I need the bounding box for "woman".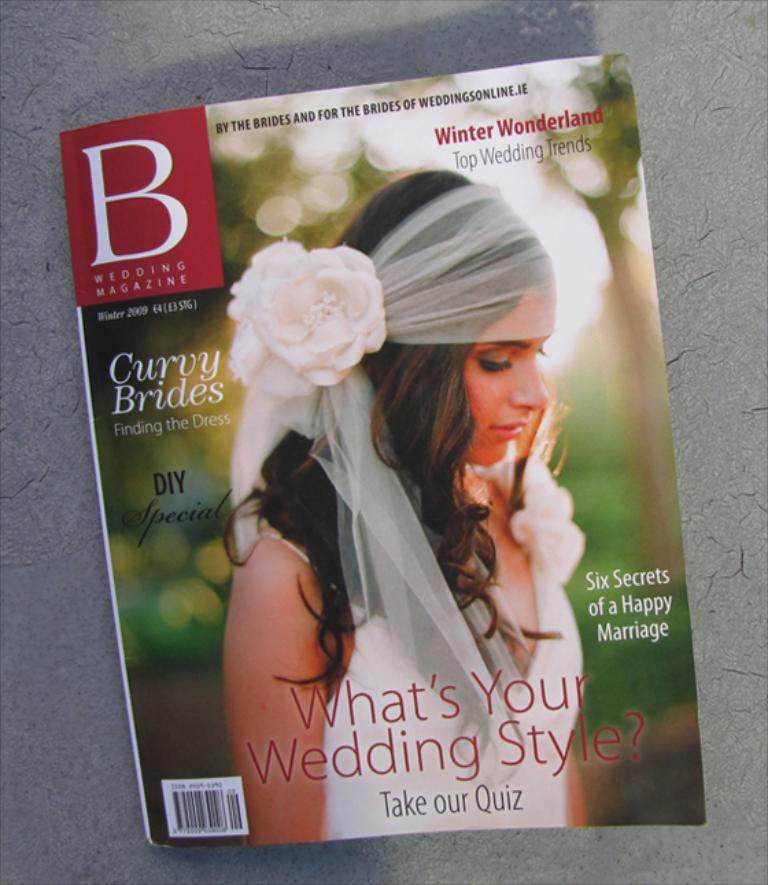
Here it is: <bbox>219, 204, 605, 807</bbox>.
